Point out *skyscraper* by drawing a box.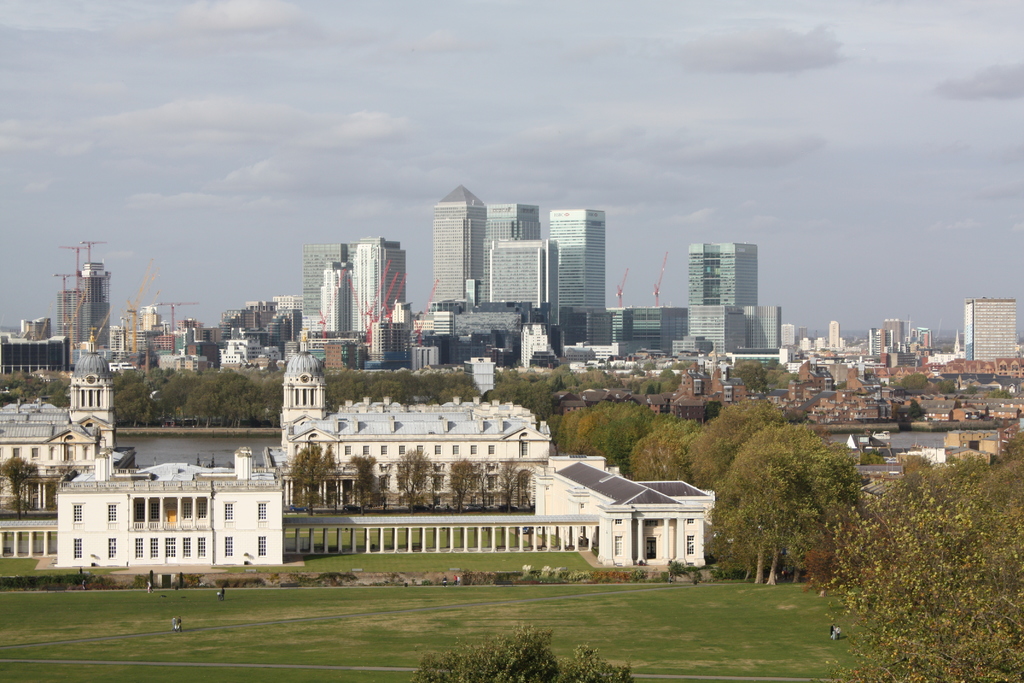
l=688, t=242, r=764, b=305.
